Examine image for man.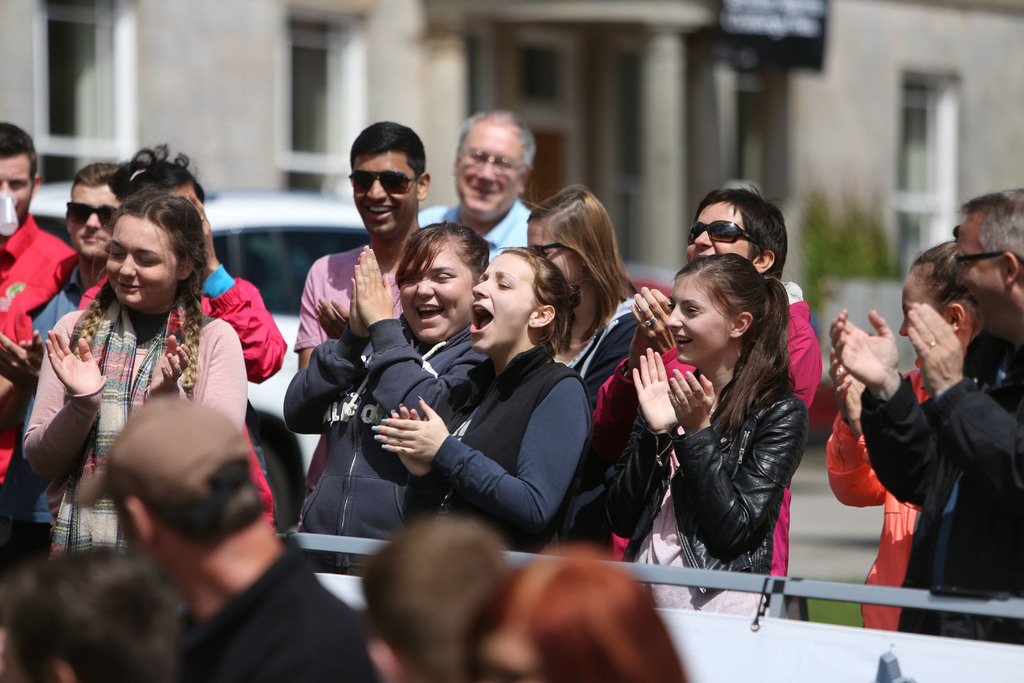
Examination result: (0, 126, 92, 487).
